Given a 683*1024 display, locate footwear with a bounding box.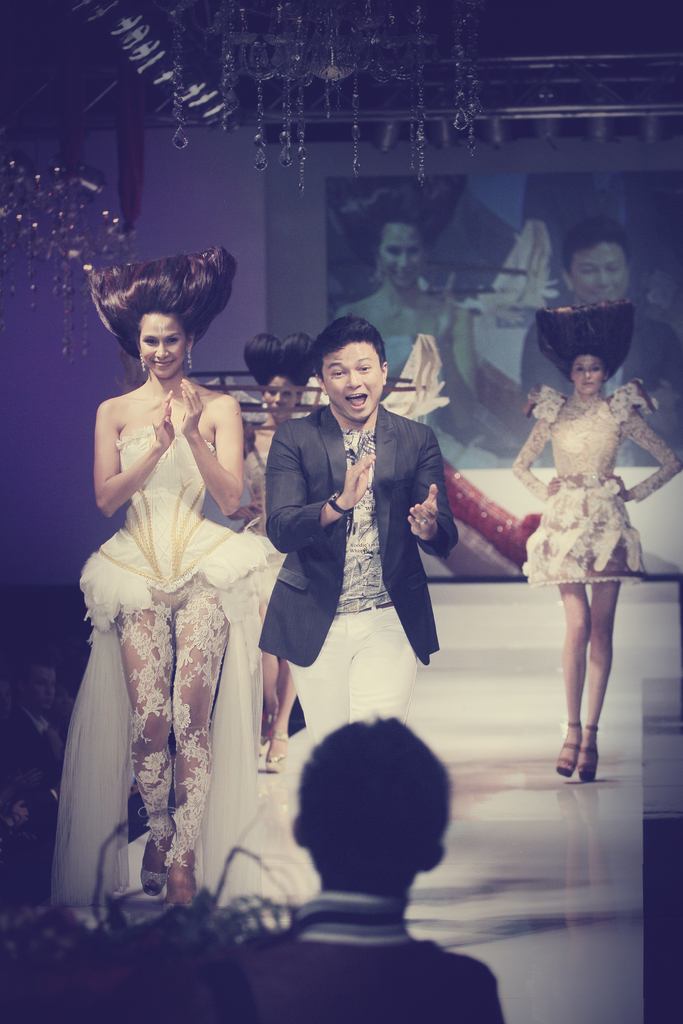
Located: 552 717 591 776.
